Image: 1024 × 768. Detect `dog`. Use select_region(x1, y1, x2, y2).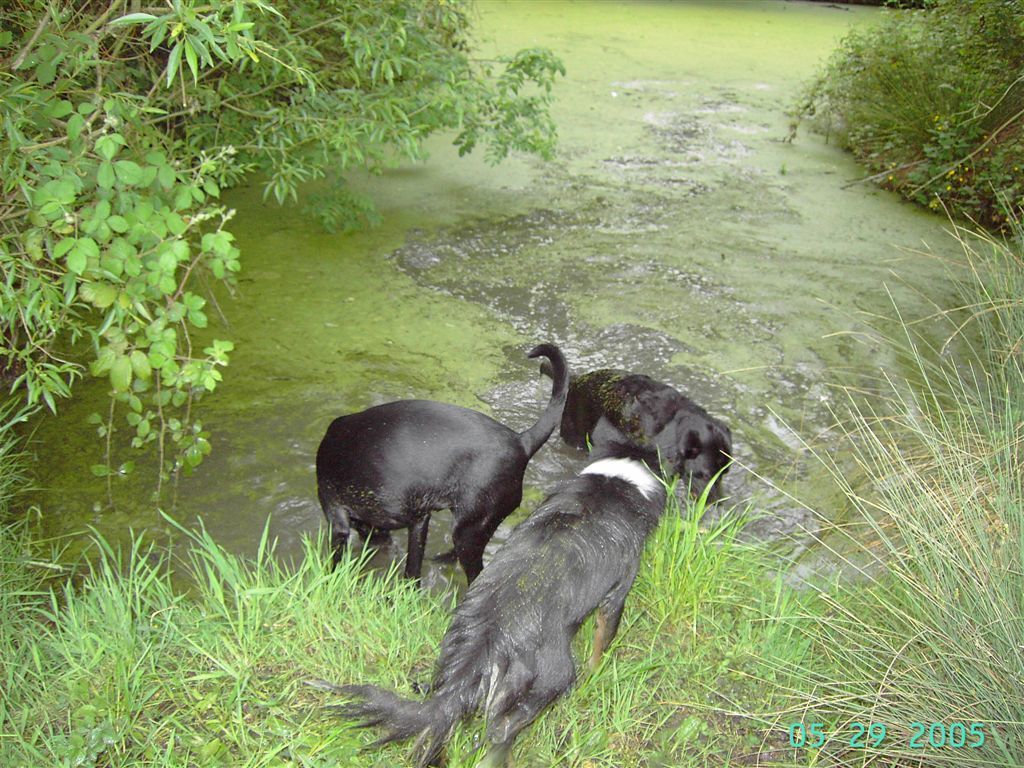
select_region(539, 361, 734, 498).
